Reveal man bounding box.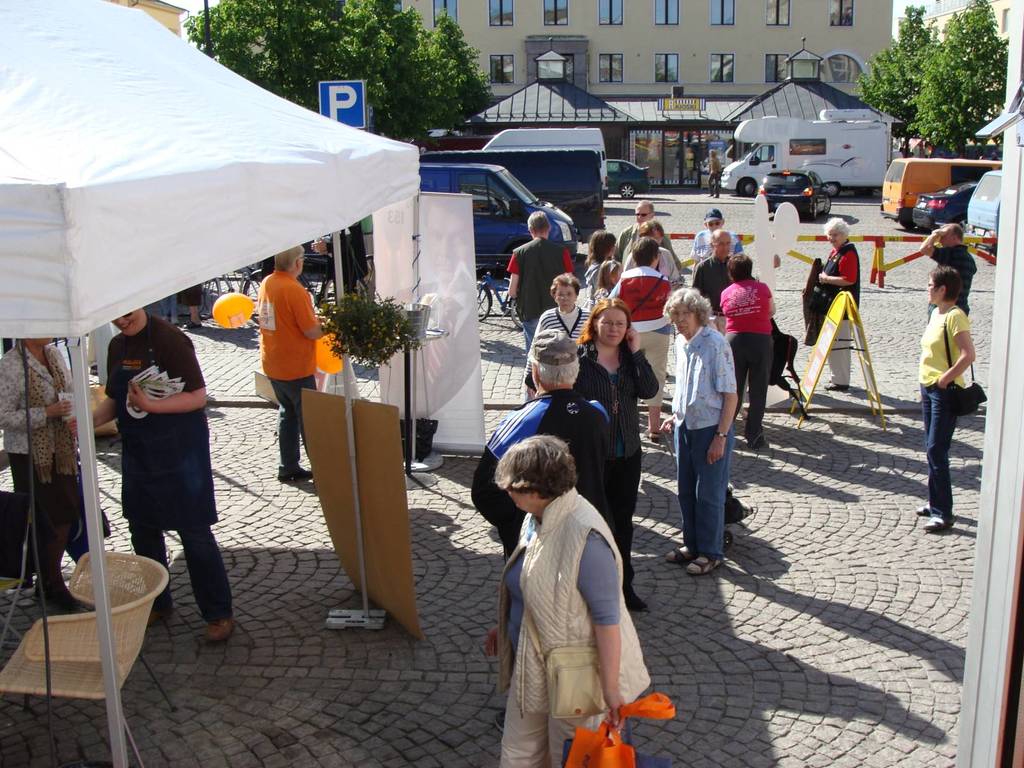
Revealed: bbox=[472, 331, 639, 614].
